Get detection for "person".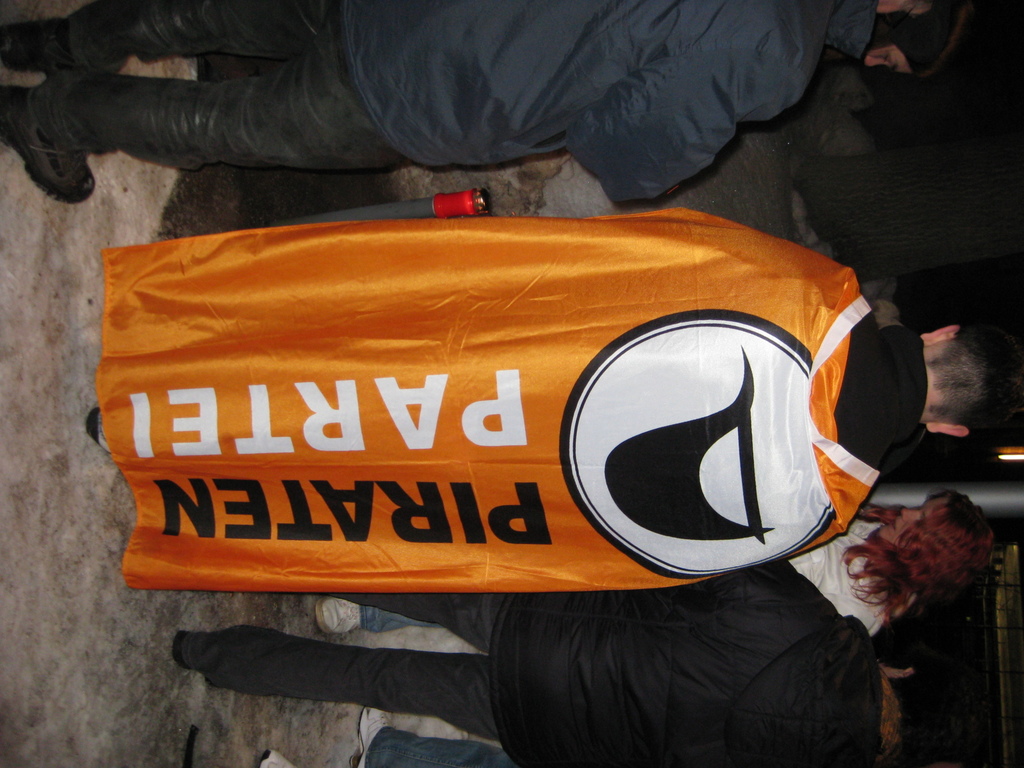
Detection: locate(83, 201, 1012, 596).
